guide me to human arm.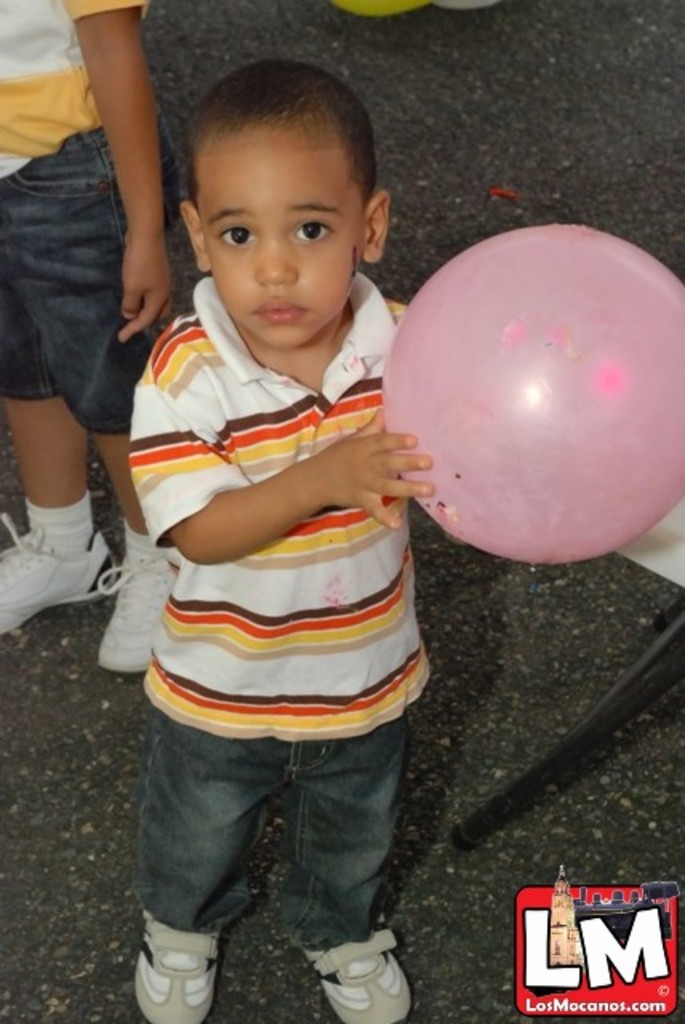
Guidance: detection(102, 0, 155, 338).
